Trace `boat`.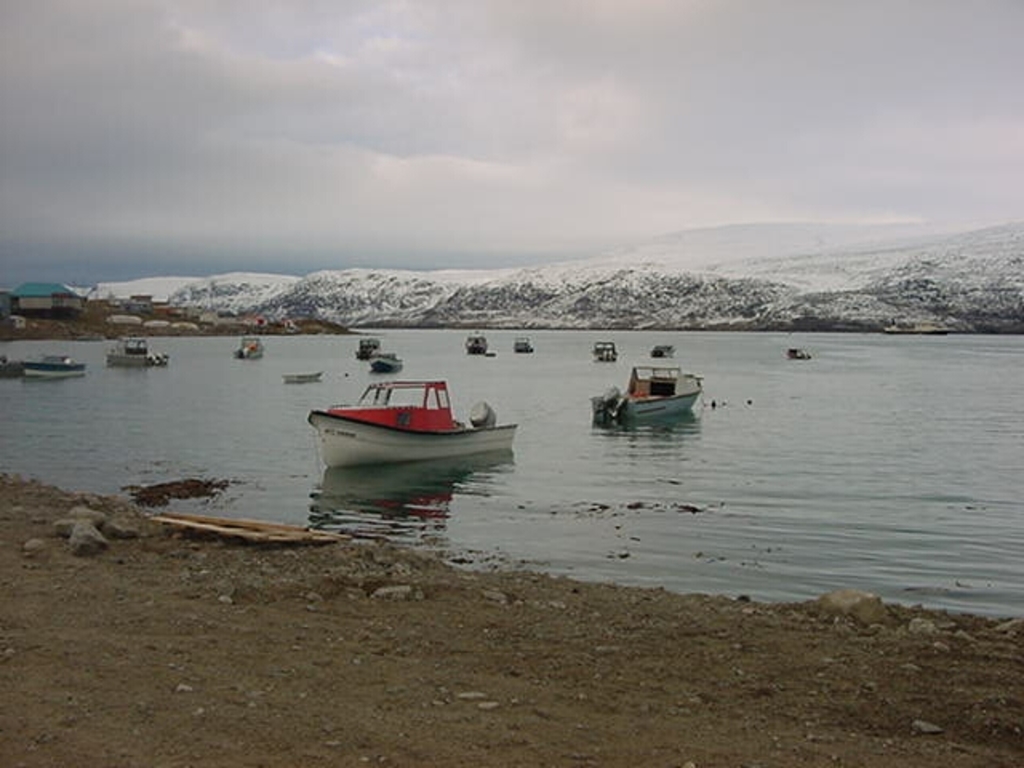
Traced to l=368, t=346, r=403, b=373.
